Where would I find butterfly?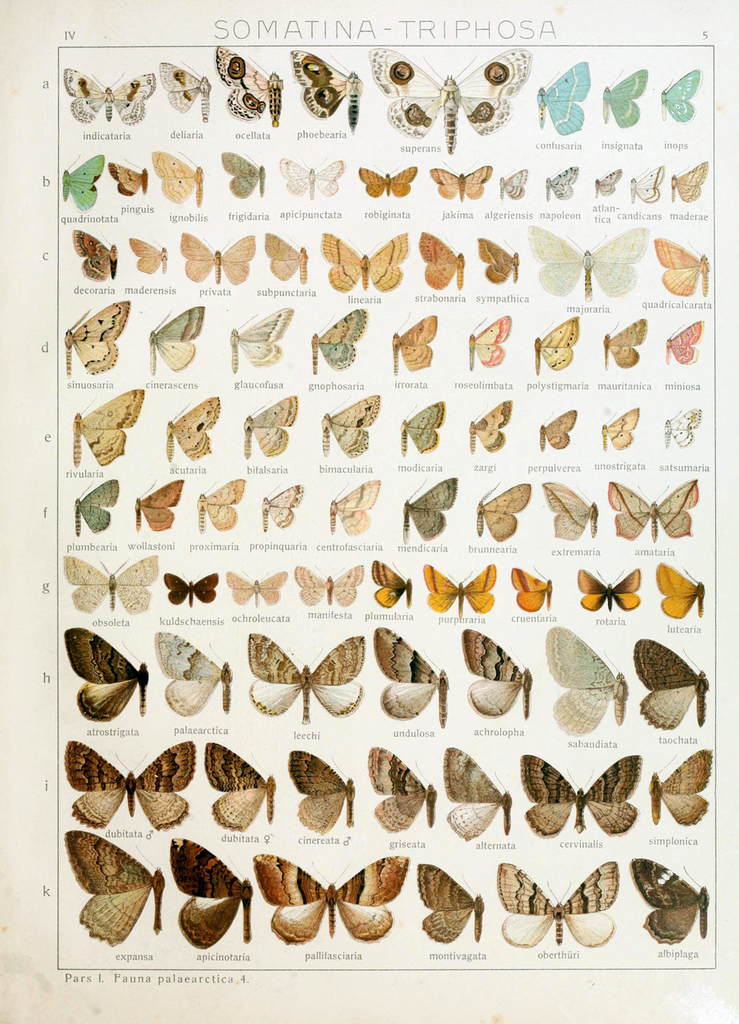
At [220,566,298,605].
